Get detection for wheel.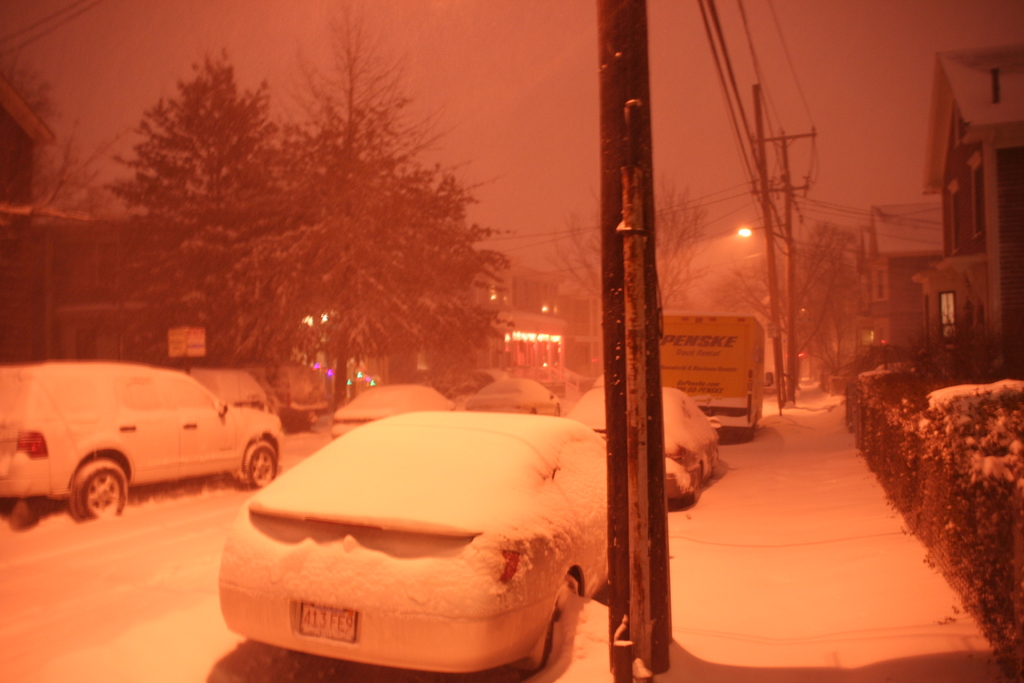
Detection: locate(524, 574, 583, 677).
